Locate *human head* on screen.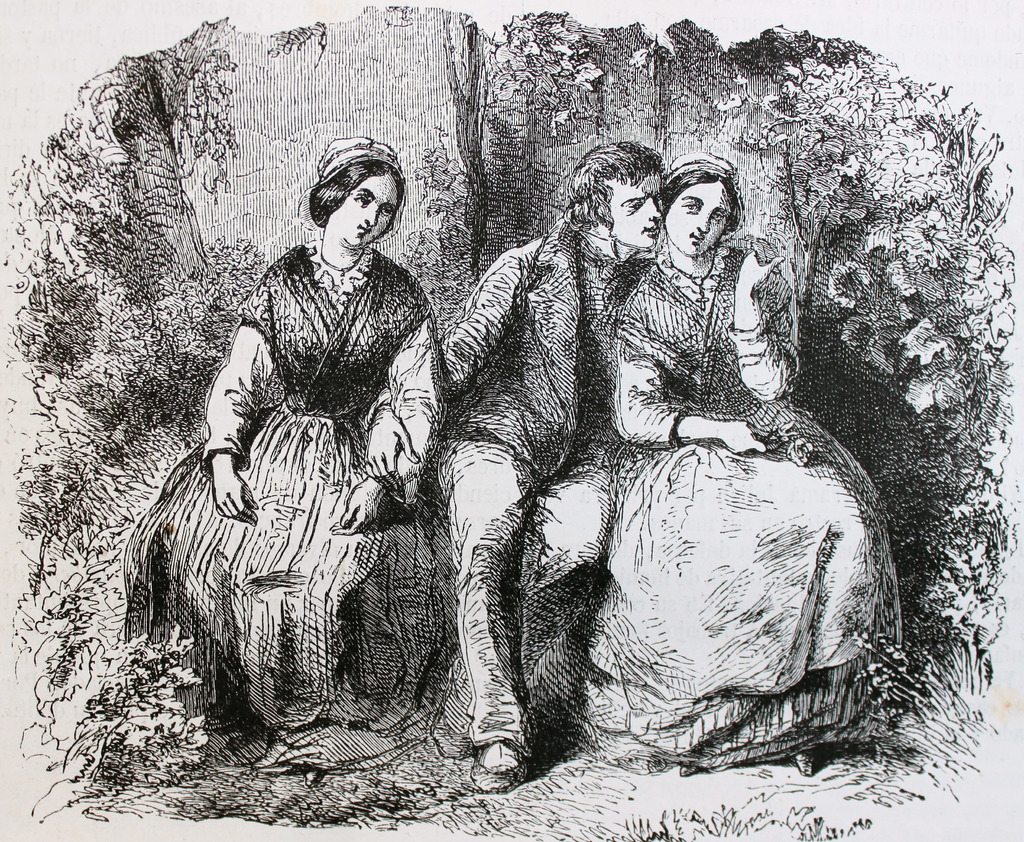
On screen at [x1=569, y1=140, x2=669, y2=253].
